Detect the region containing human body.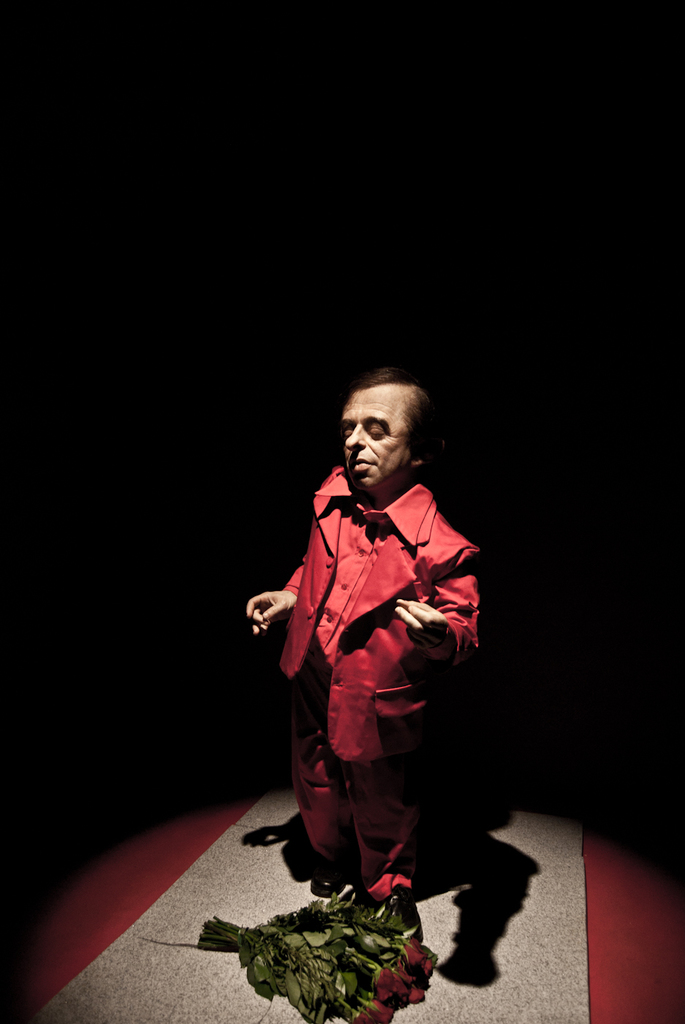
detection(244, 378, 466, 946).
